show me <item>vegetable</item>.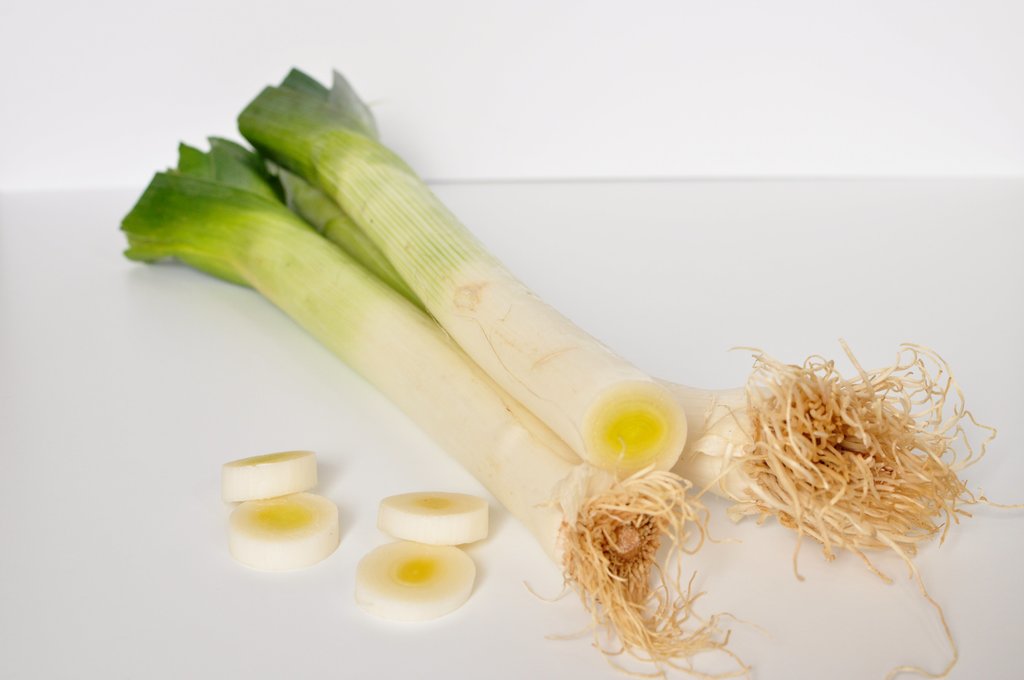
<item>vegetable</item> is here: 107, 126, 760, 675.
